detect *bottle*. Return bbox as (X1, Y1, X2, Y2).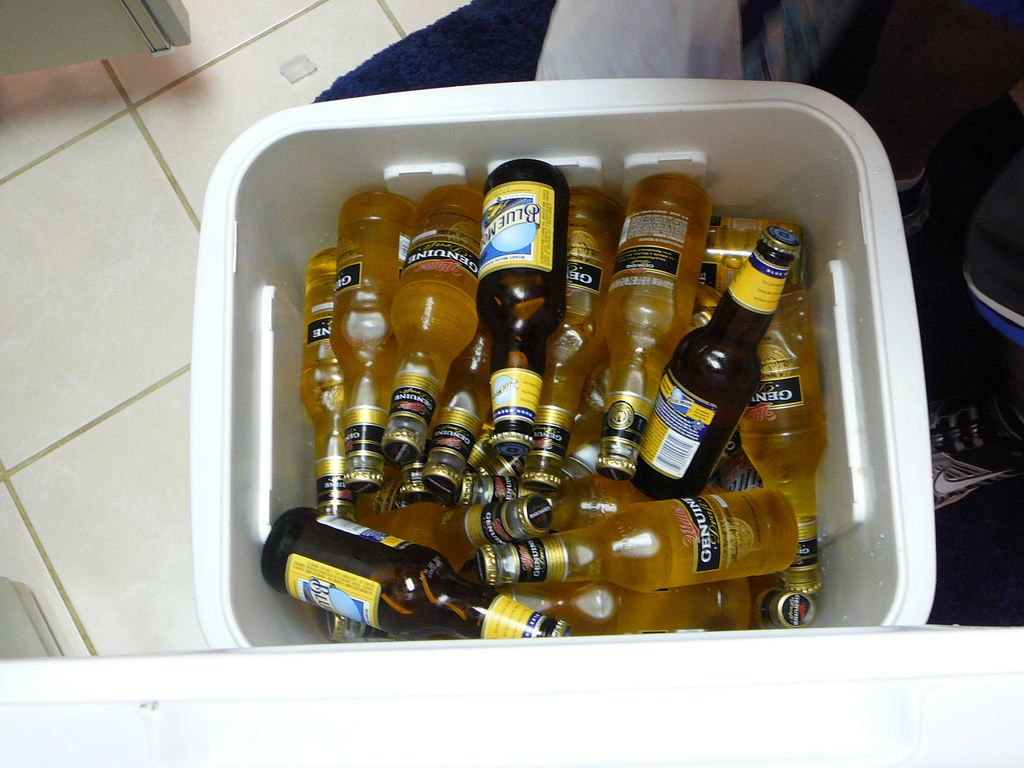
(538, 581, 756, 639).
